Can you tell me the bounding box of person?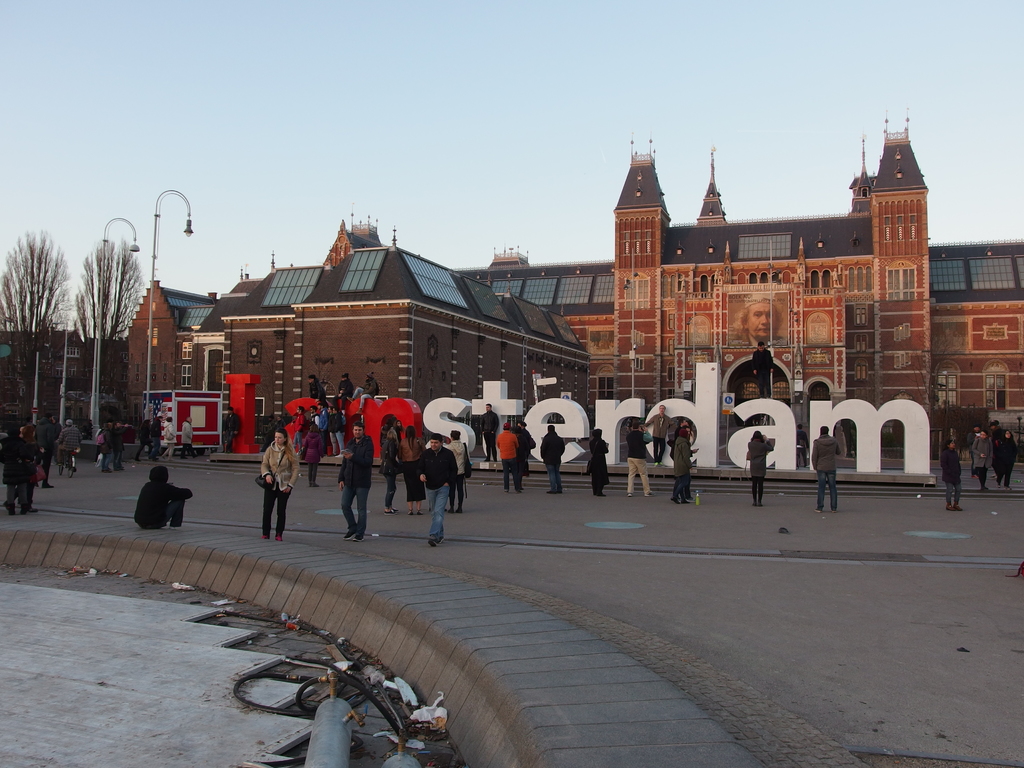
detection(582, 433, 607, 493).
